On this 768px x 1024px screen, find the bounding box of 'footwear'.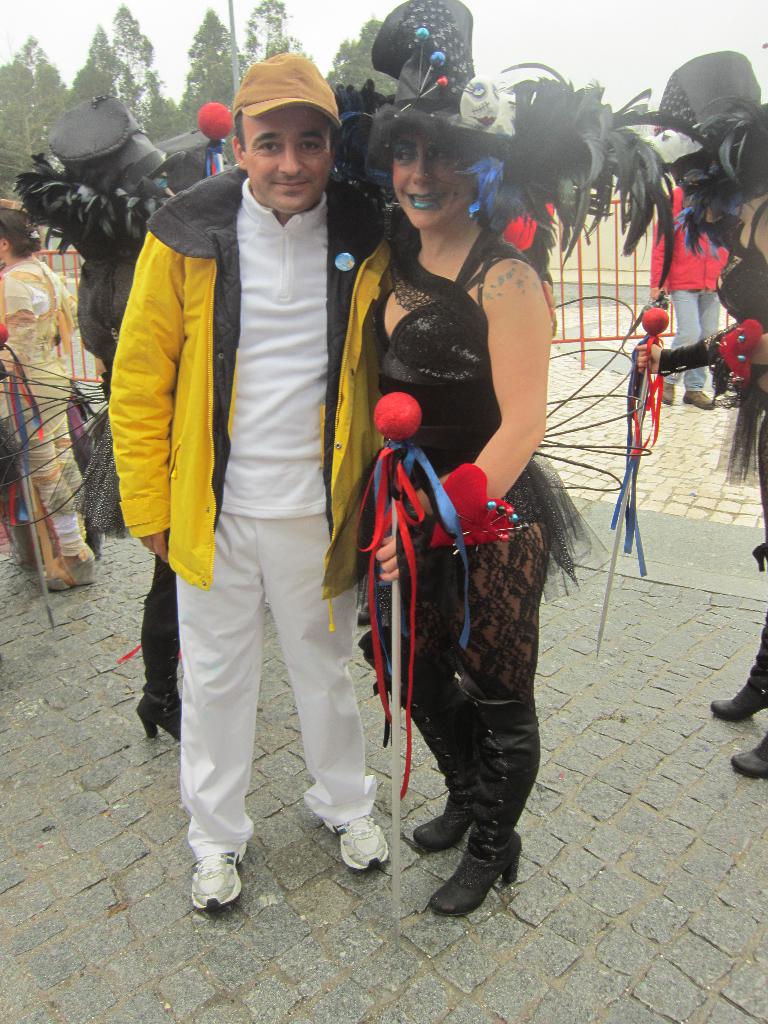
Bounding box: box(324, 809, 392, 872).
